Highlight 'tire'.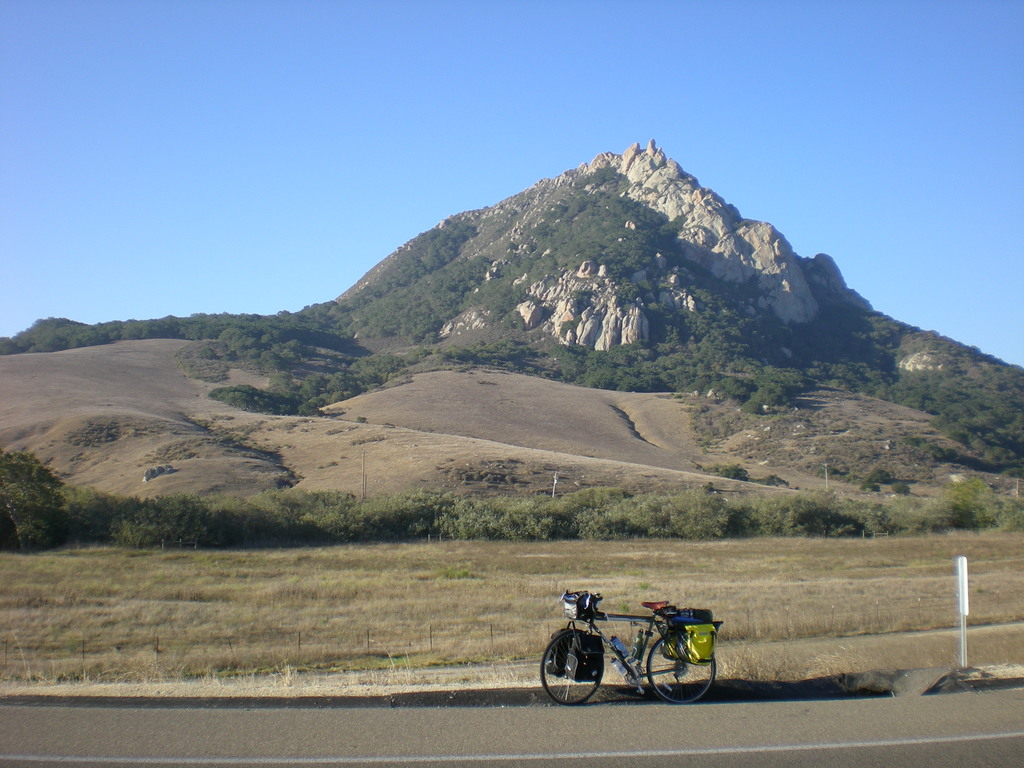
Highlighted region: 644/634/716/702.
